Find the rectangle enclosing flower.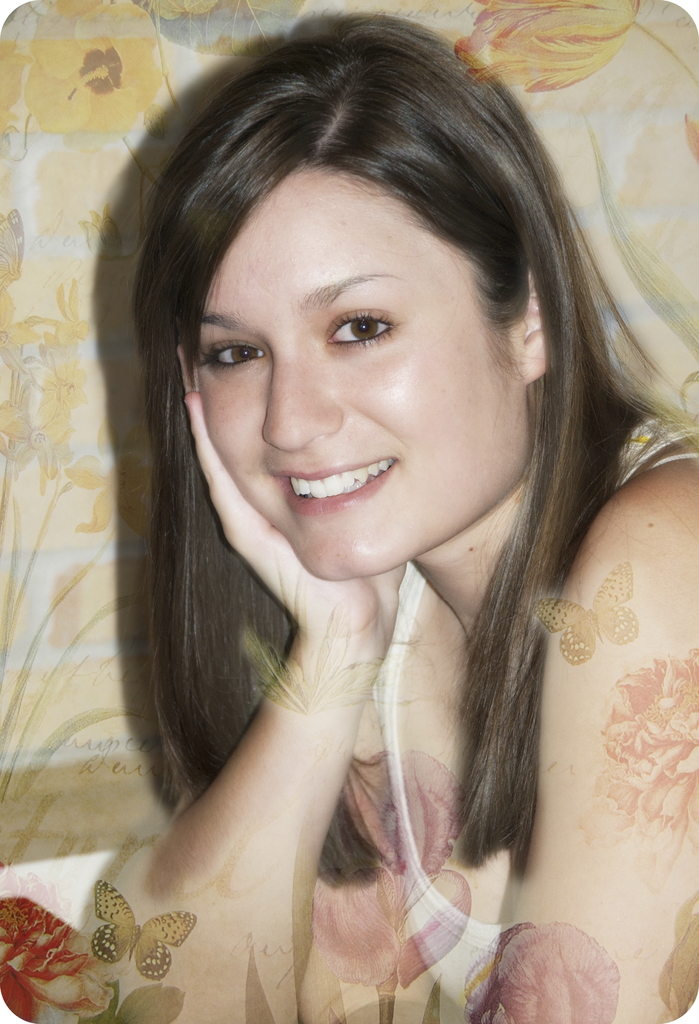
crop(460, 922, 536, 1023).
